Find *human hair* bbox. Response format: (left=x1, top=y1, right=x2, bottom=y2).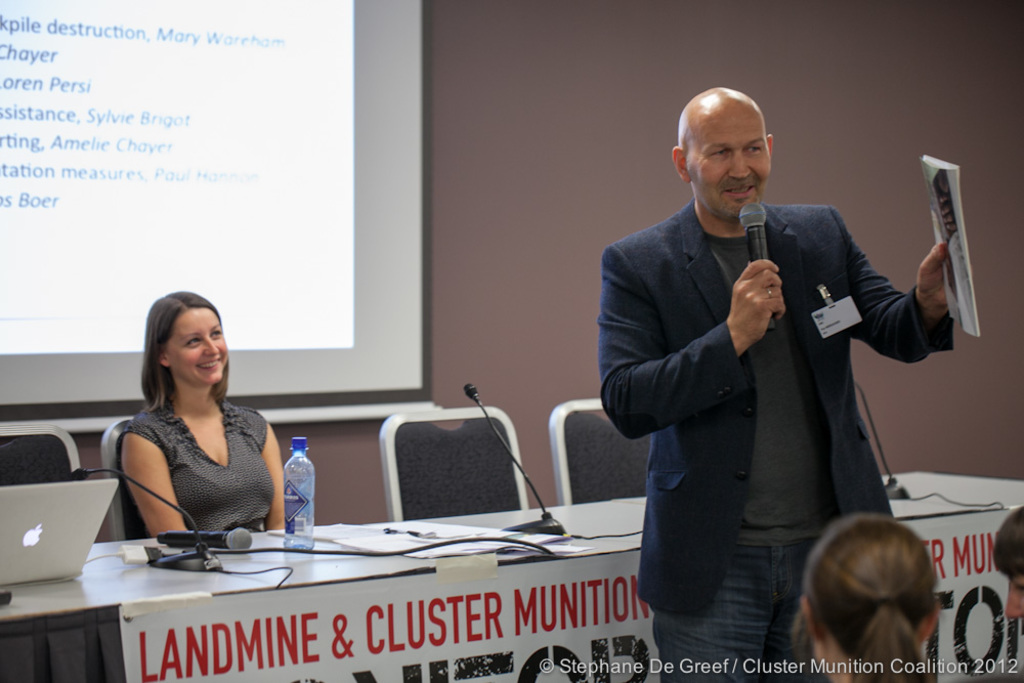
(left=802, top=523, right=950, bottom=670).
